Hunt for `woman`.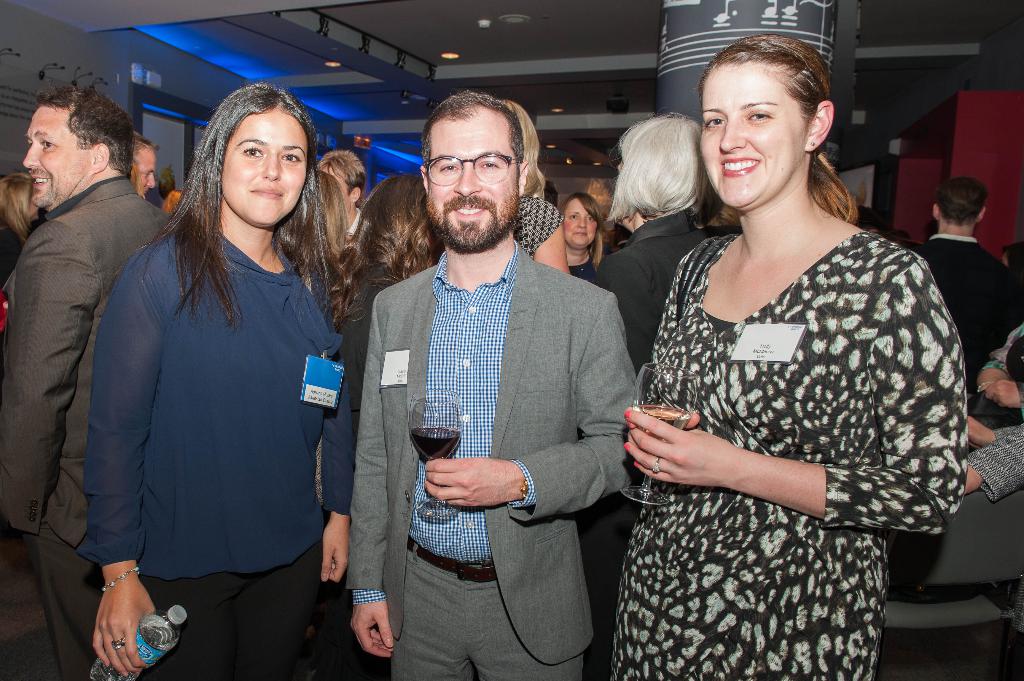
Hunted down at bbox=[90, 83, 356, 680].
